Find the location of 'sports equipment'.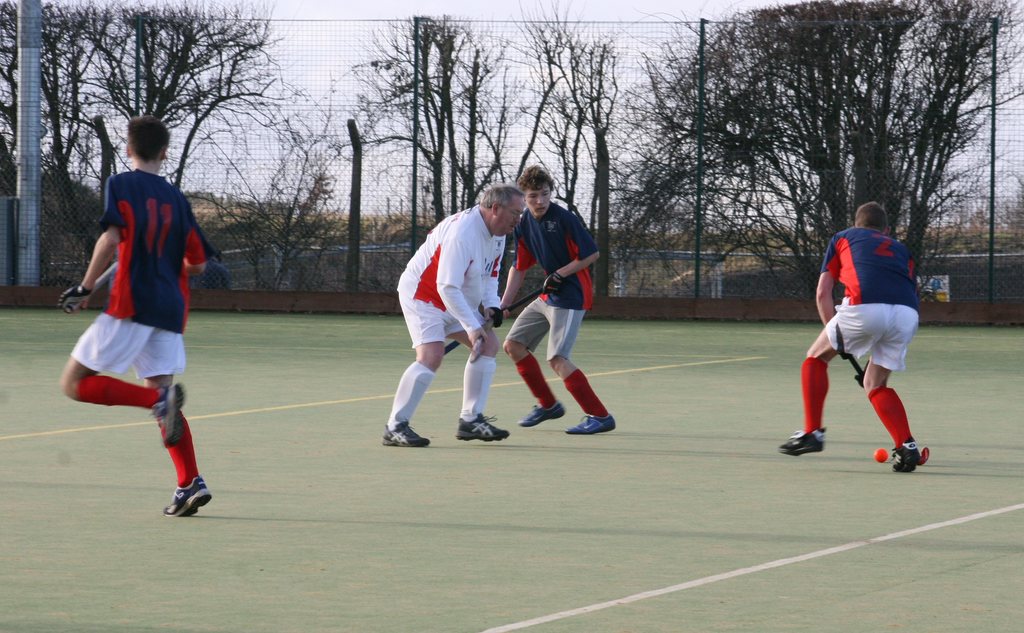
Location: locate(441, 286, 545, 361).
